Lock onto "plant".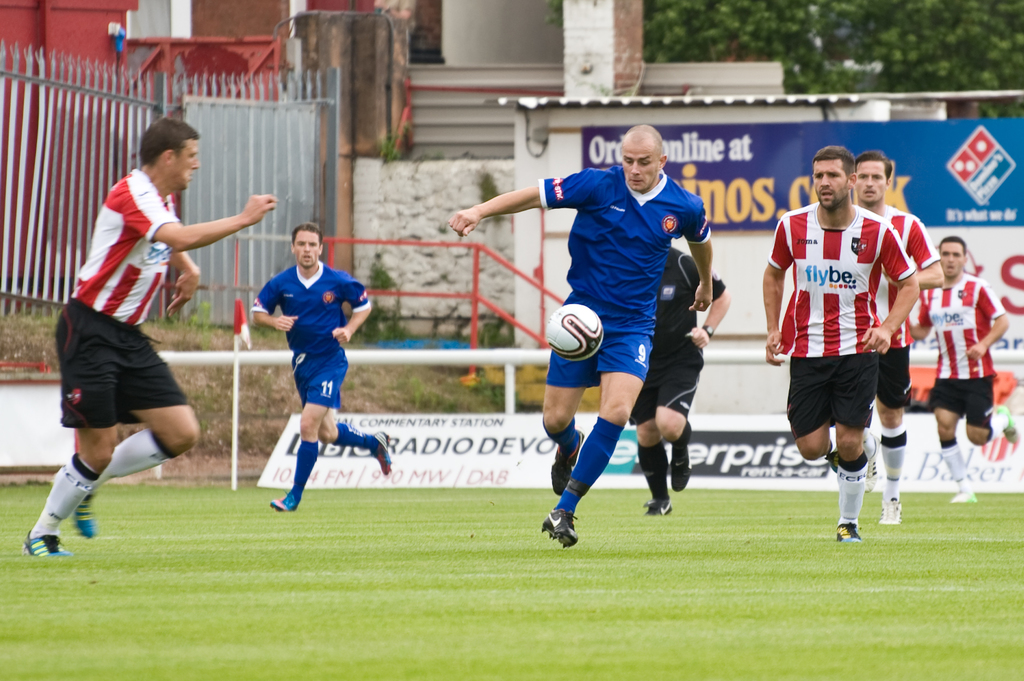
Locked: <bbox>477, 171, 505, 221</bbox>.
